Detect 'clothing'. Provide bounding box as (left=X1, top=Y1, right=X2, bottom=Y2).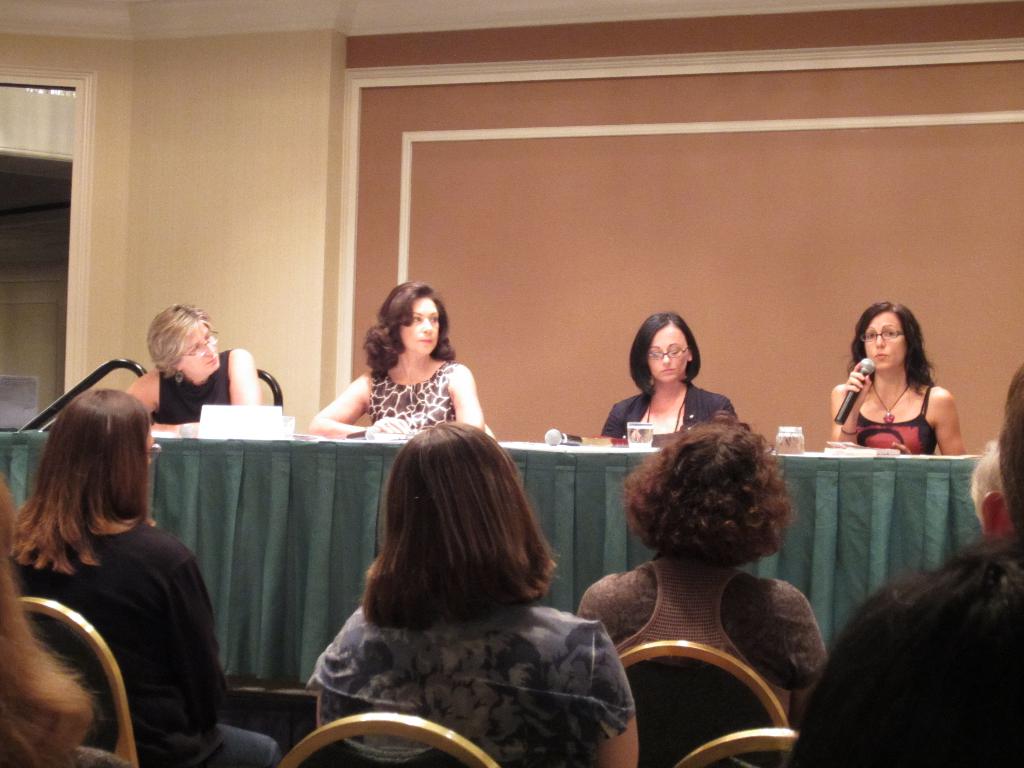
(left=152, top=346, right=230, bottom=426).
